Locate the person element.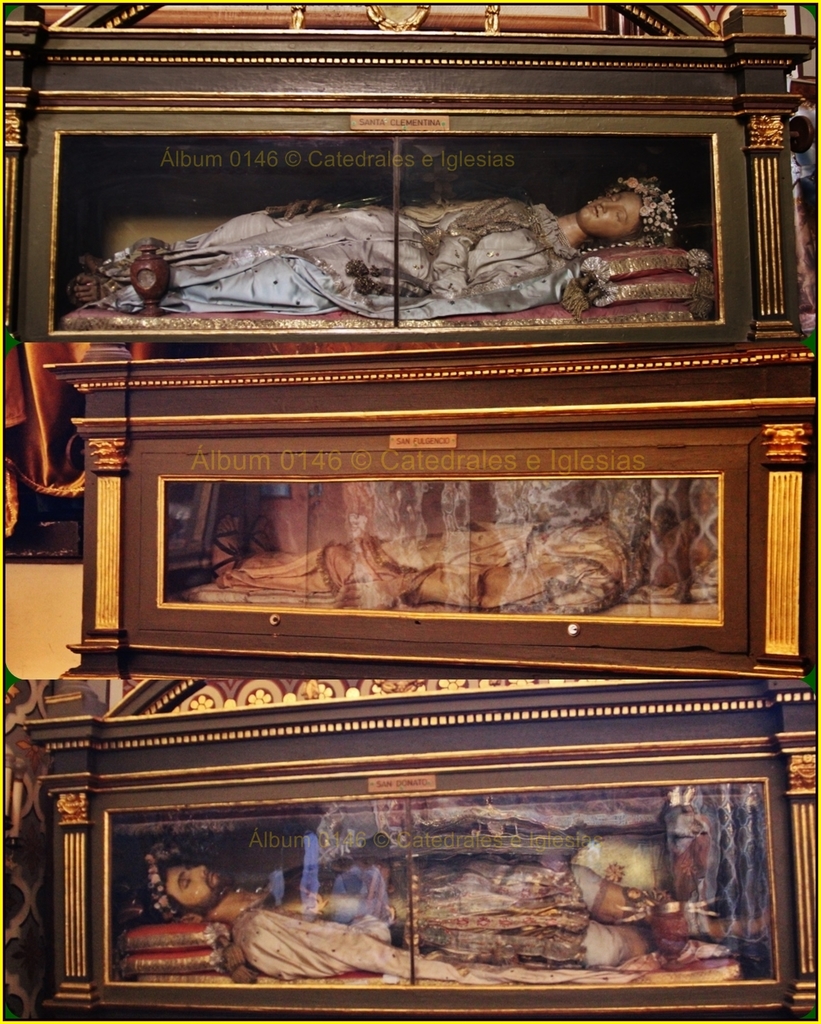
Element bbox: pyautogui.locateOnScreen(133, 837, 743, 990).
